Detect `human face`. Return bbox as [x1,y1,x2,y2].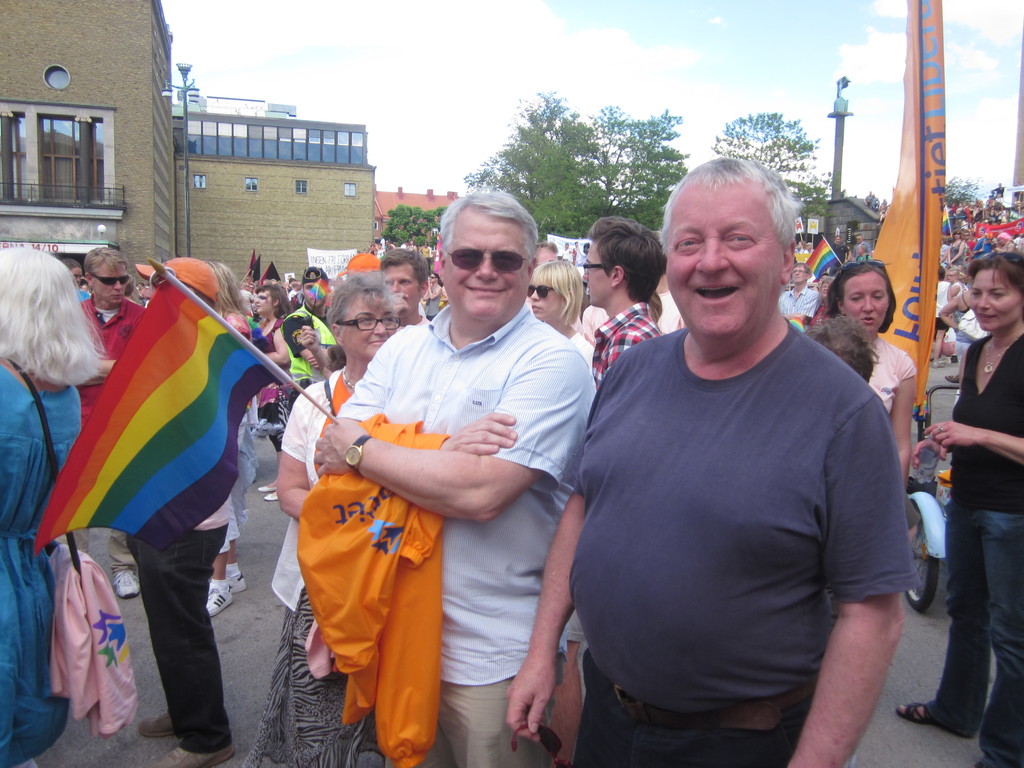
[252,288,273,317].
